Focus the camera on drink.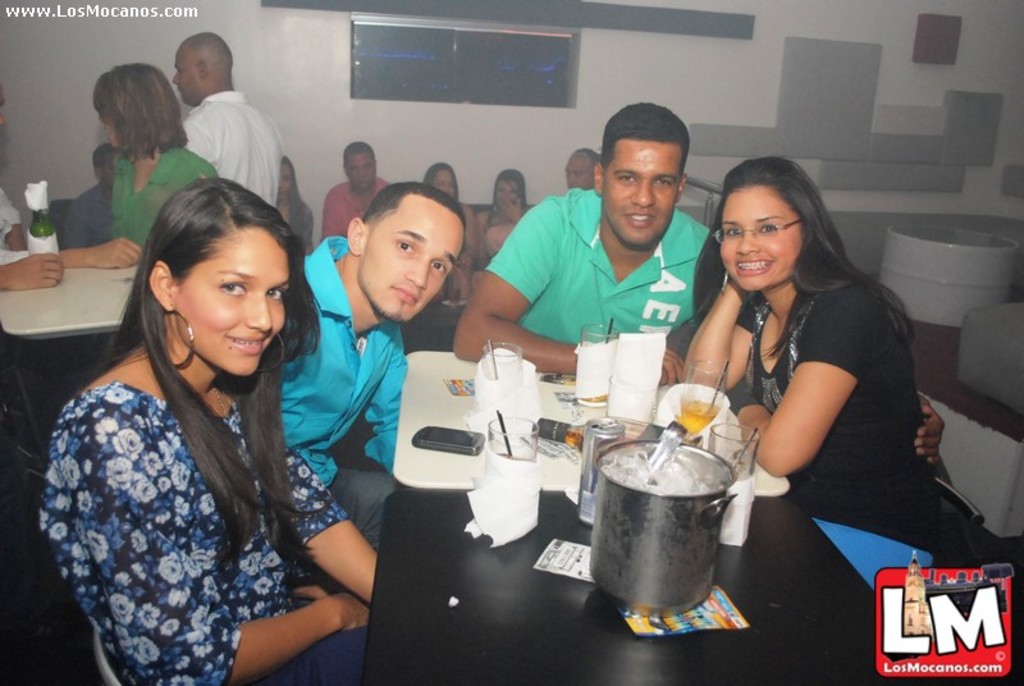
Focus region: locate(582, 430, 628, 525).
